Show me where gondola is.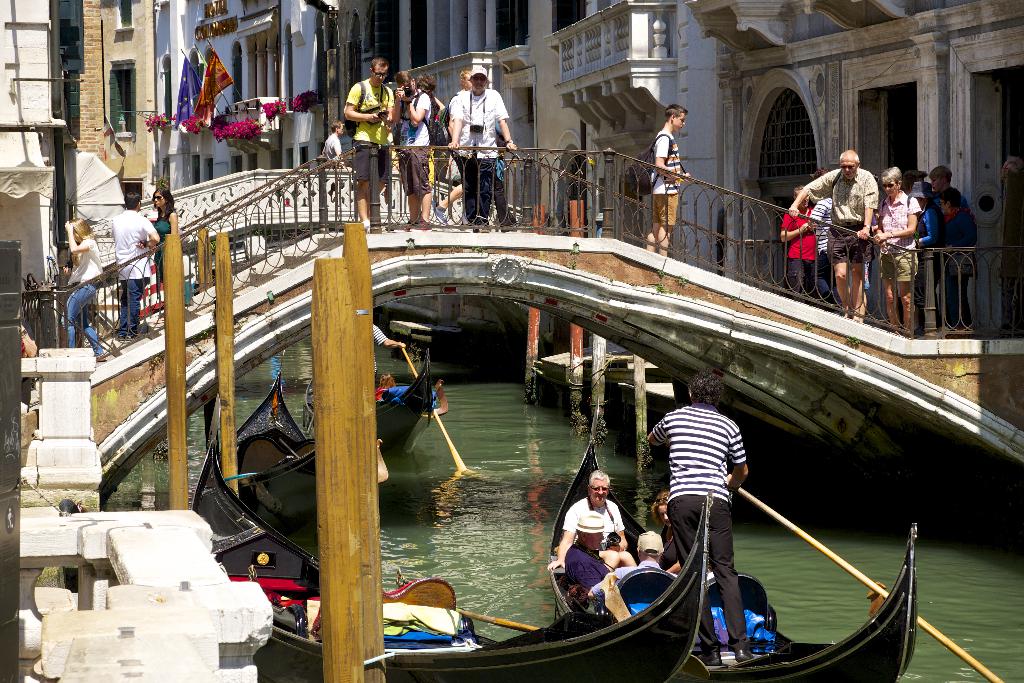
gondola is at bbox=(541, 384, 920, 682).
